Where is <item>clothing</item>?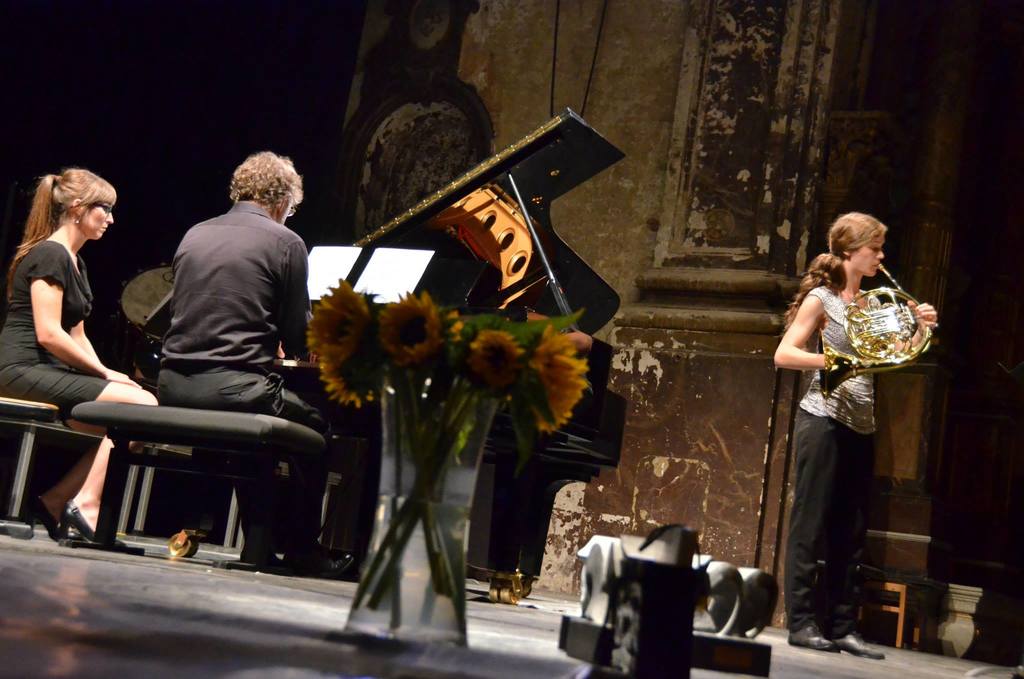
BBox(787, 284, 878, 636).
